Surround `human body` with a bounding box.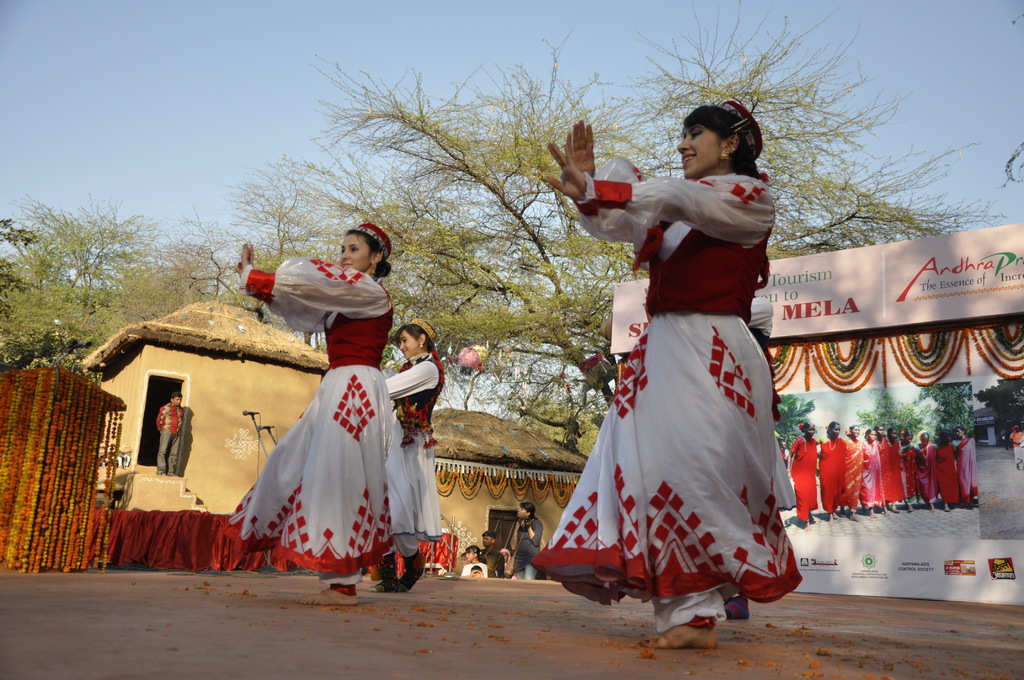
[left=236, top=239, right=412, bottom=613].
